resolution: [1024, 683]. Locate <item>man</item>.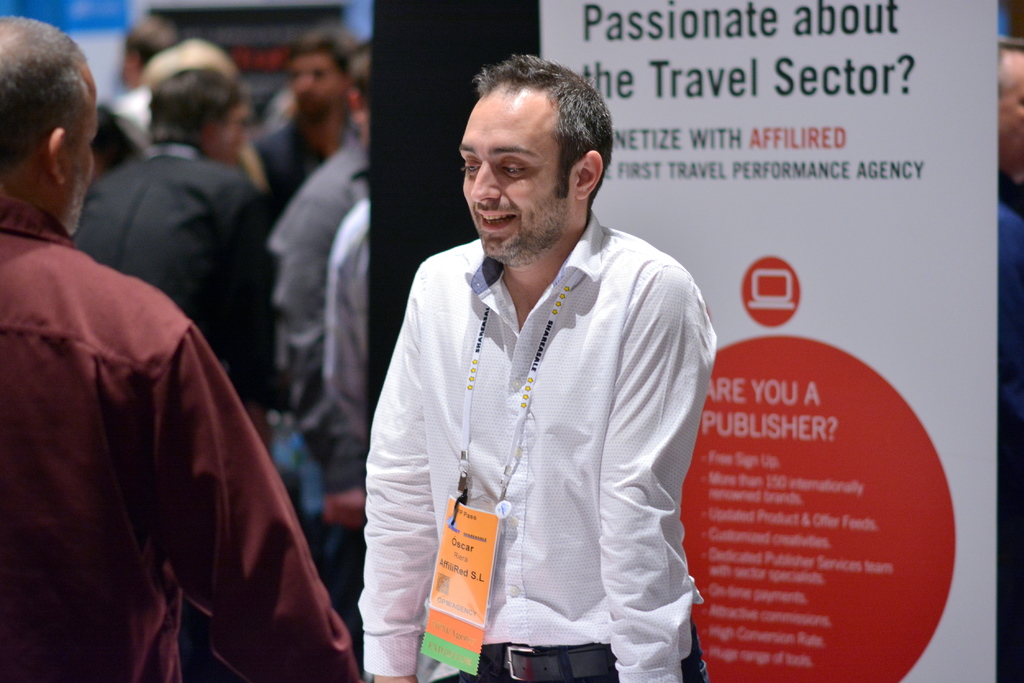
[0, 10, 374, 682].
